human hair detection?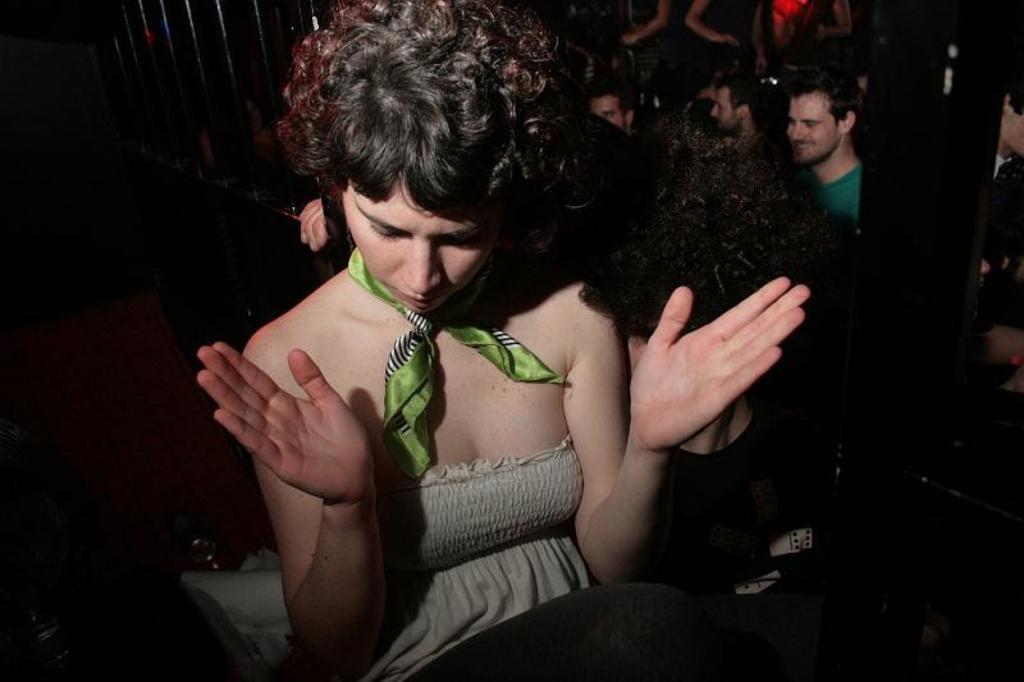
<box>259,8,621,297</box>
